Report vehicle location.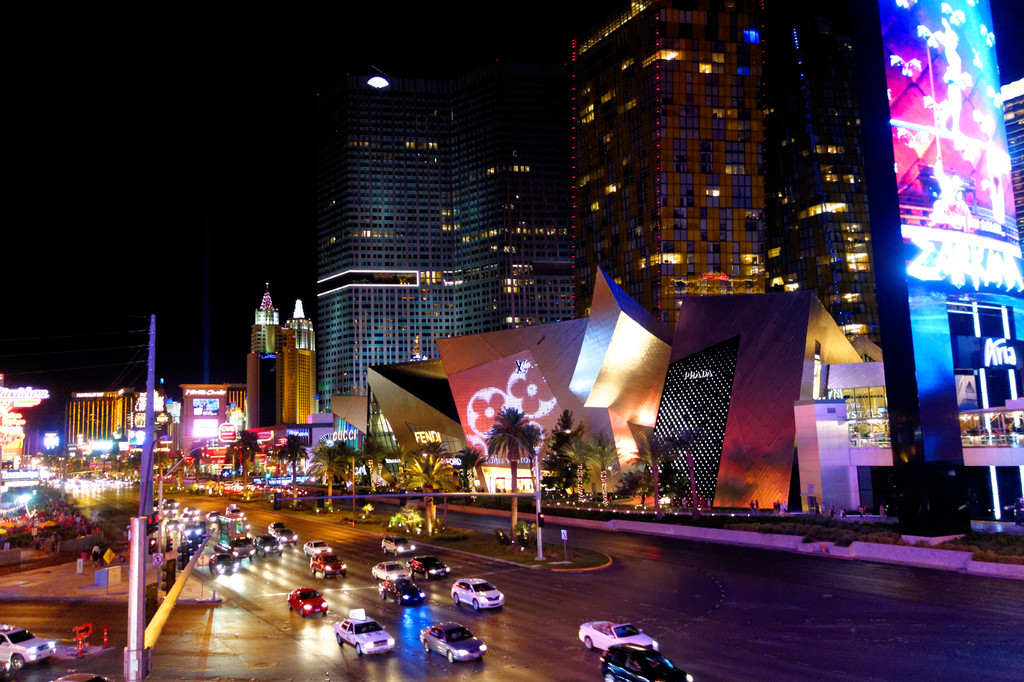
Report: <bbox>333, 607, 396, 658</bbox>.
